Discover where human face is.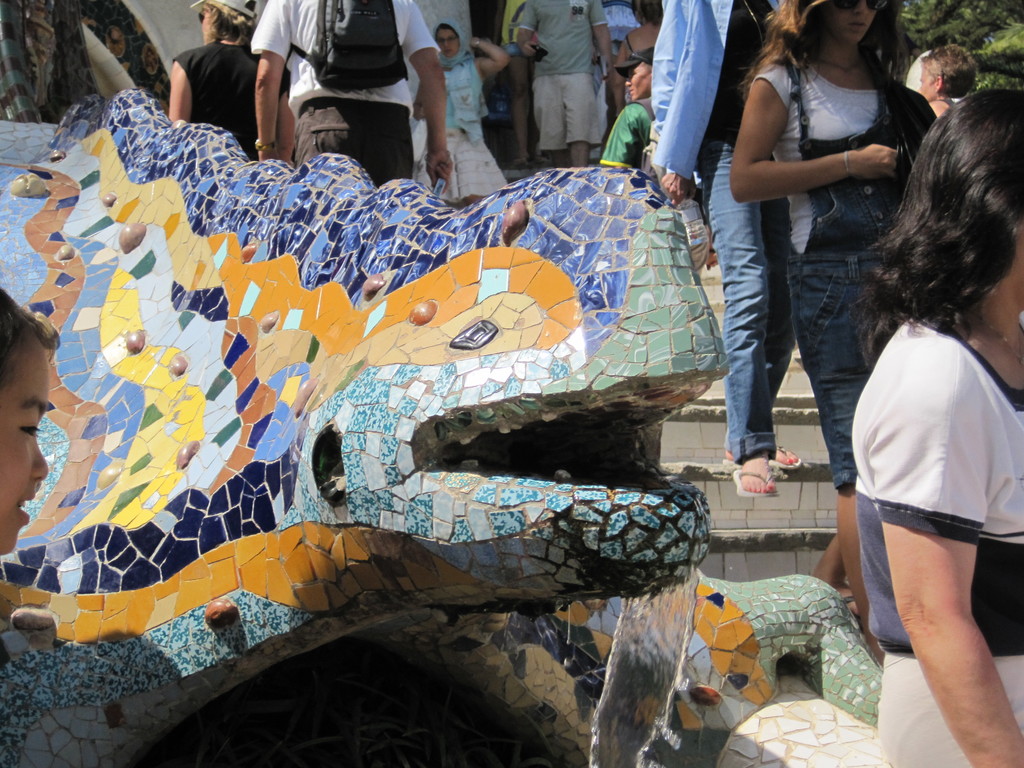
Discovered at 621/60/657/102.
